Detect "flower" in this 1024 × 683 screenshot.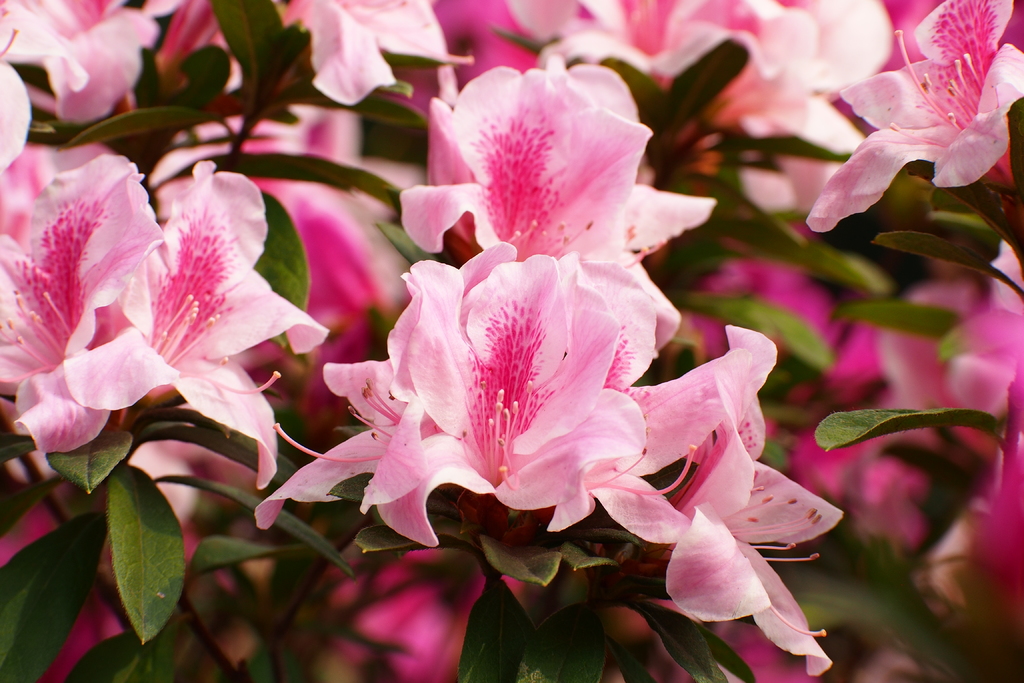
Detection: l=816, t=15, r=1014, b=237.
